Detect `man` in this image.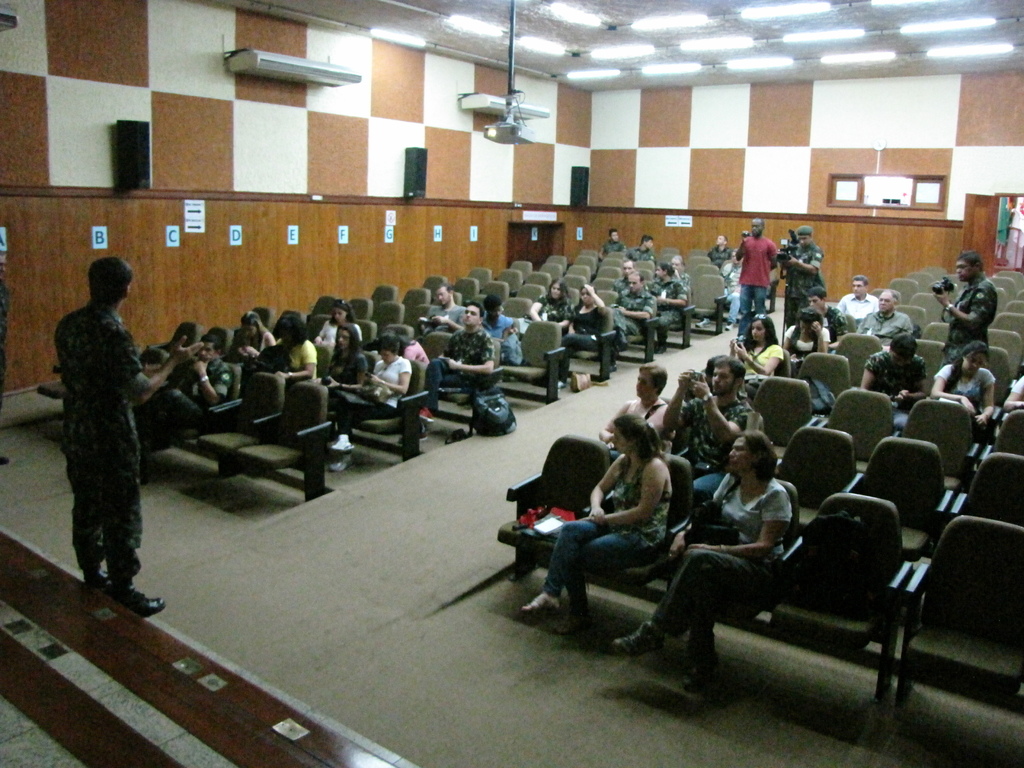
Detection: <region>931, 253, 994, 362</region>.
